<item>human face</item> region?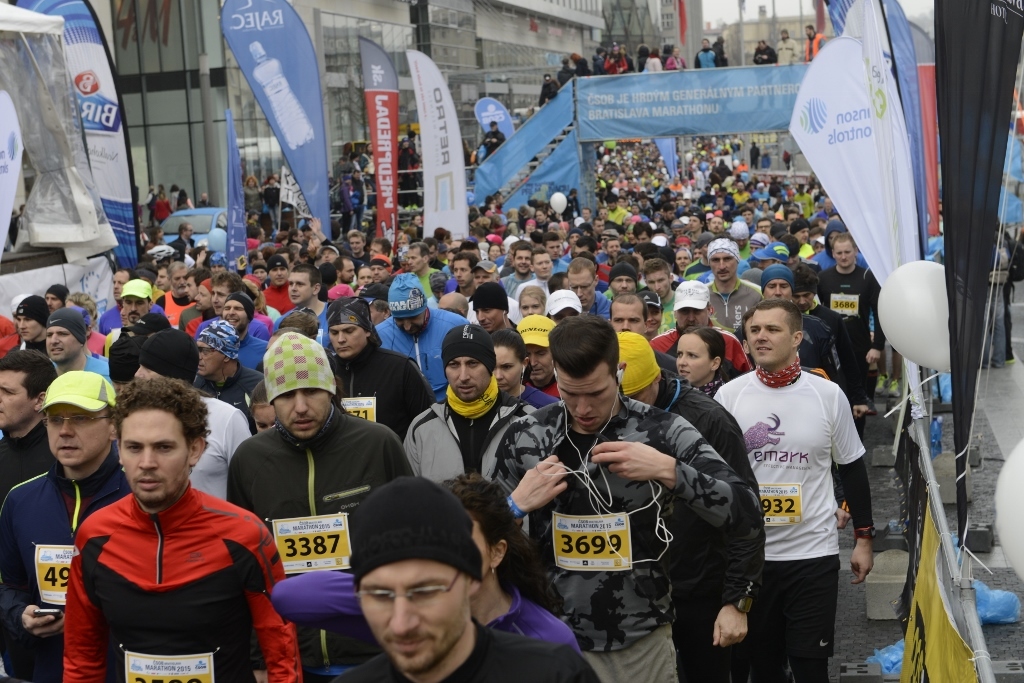
612, 306, 645, 334
